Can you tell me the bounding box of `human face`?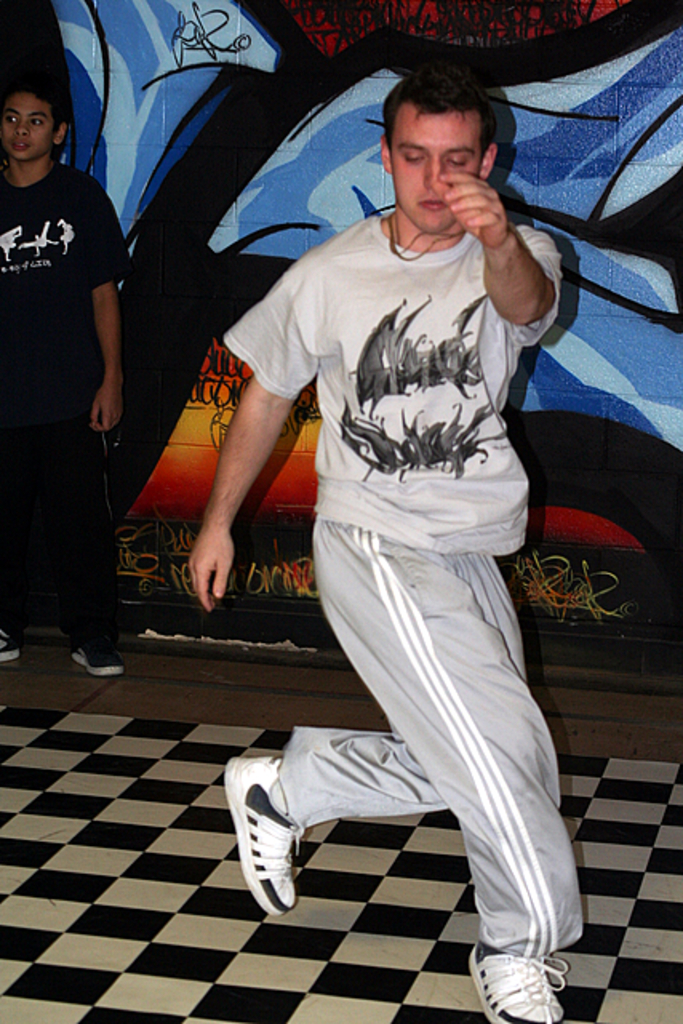
<region>395, 107, 477, 226</region>.
